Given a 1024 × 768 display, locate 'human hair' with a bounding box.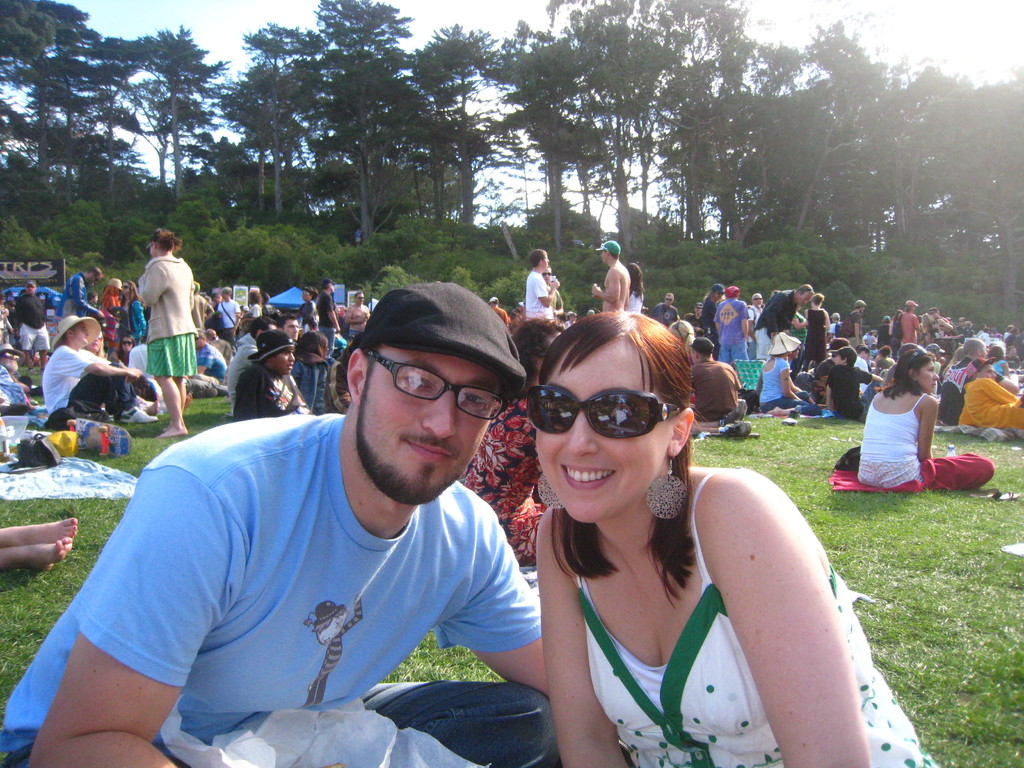
Located: <box>628,264,644,294</box>.
